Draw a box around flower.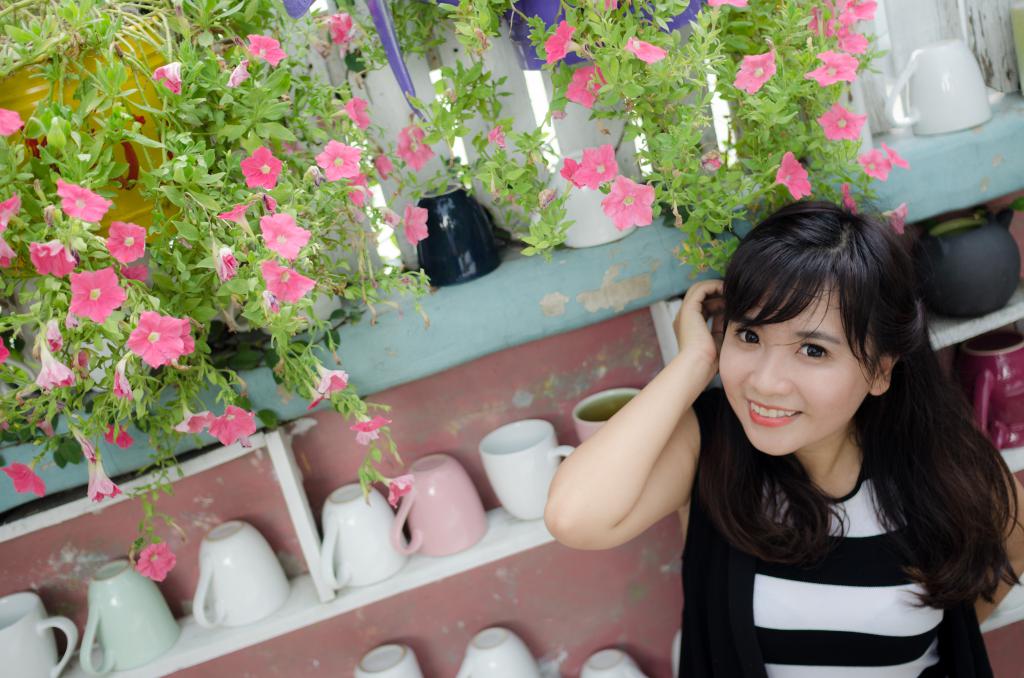
locate(558, 154, 580, 188).
